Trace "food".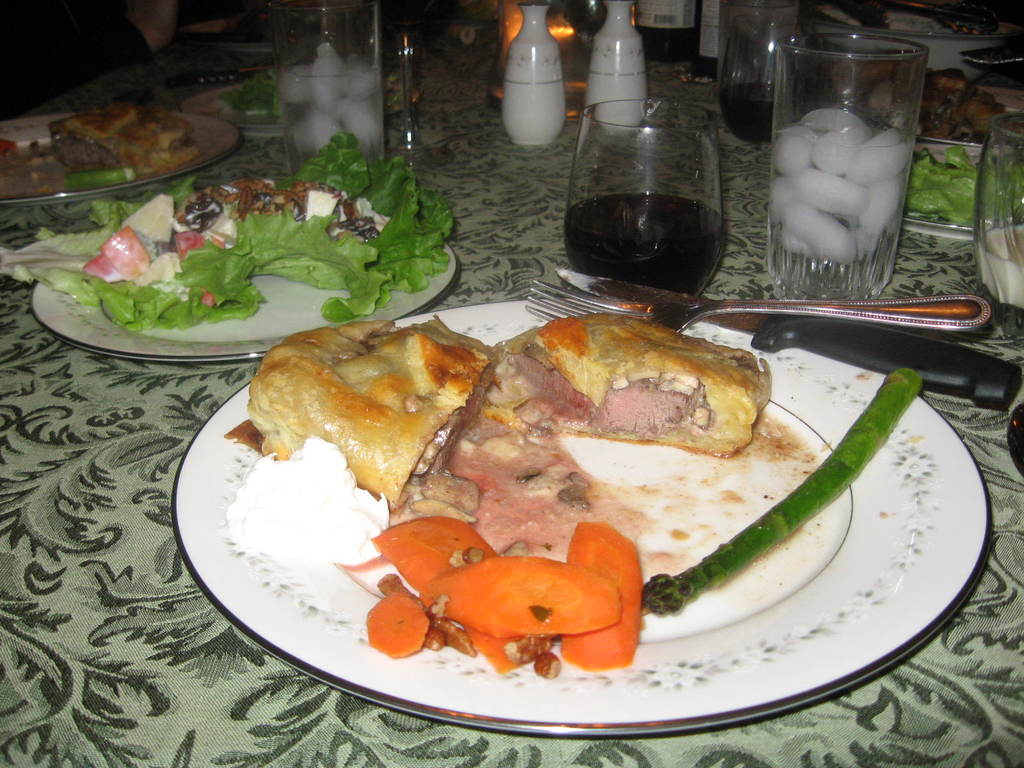
Traced to left=821, top=67, right=1007, bottom=144.
